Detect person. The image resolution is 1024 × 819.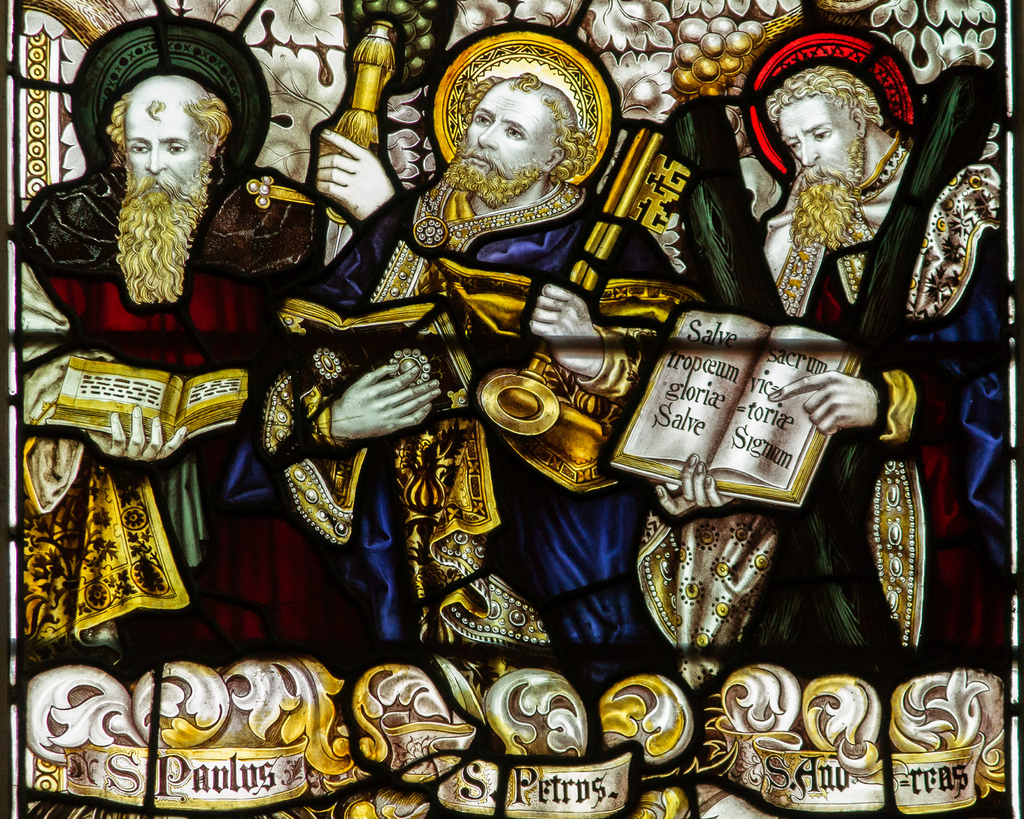
l=18, t=73, r=398, b=650.
